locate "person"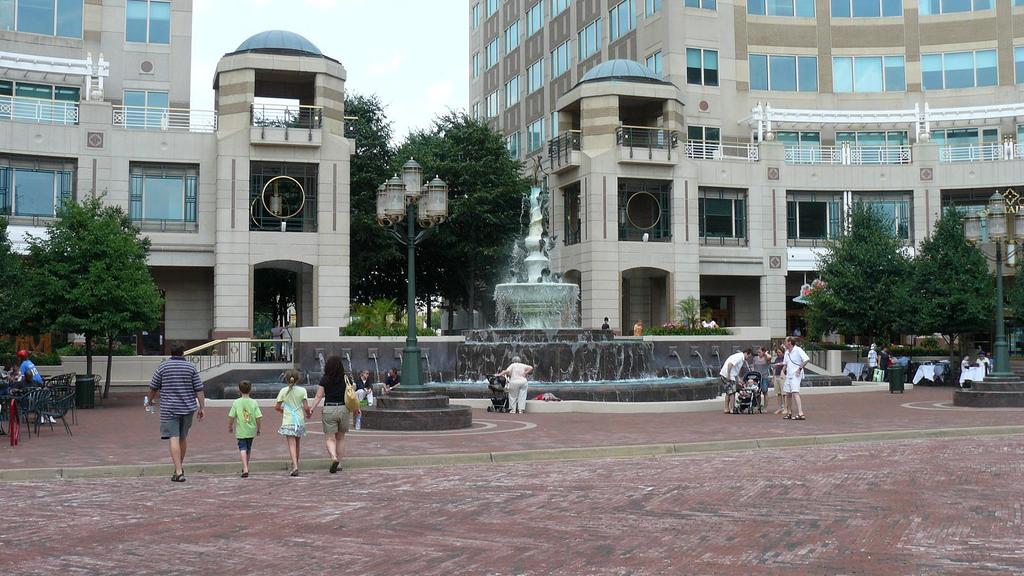
select_region(11, 347, 49, 393)
